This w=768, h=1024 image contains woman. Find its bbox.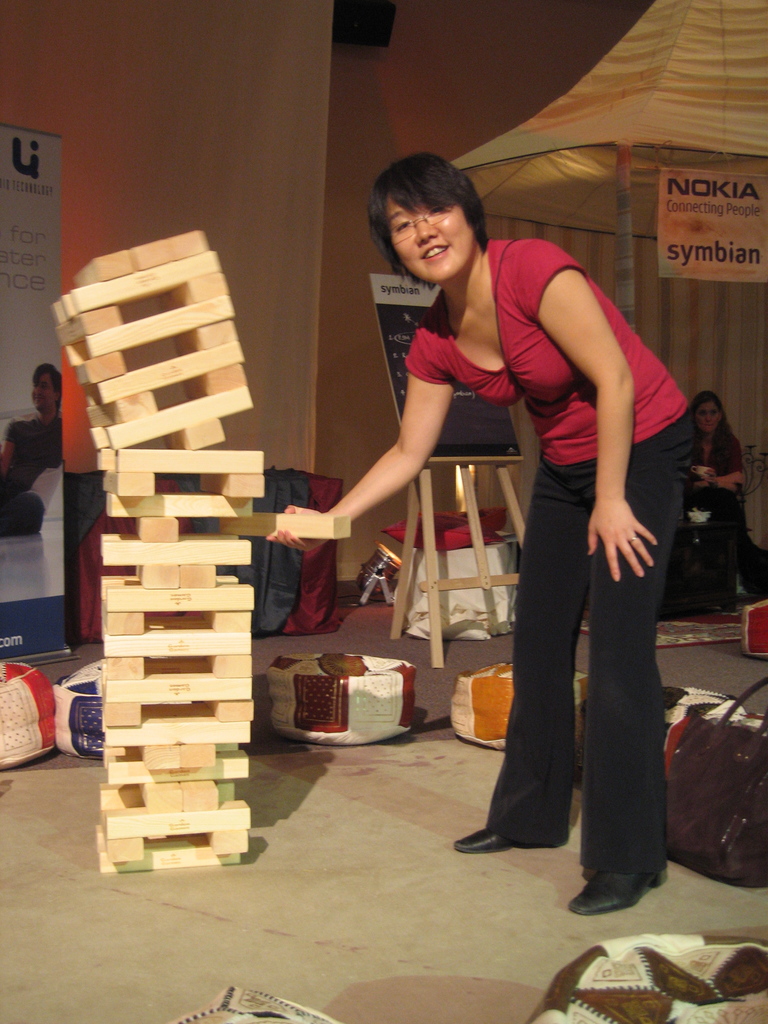
l=388, t=159, r=684, b=902.
